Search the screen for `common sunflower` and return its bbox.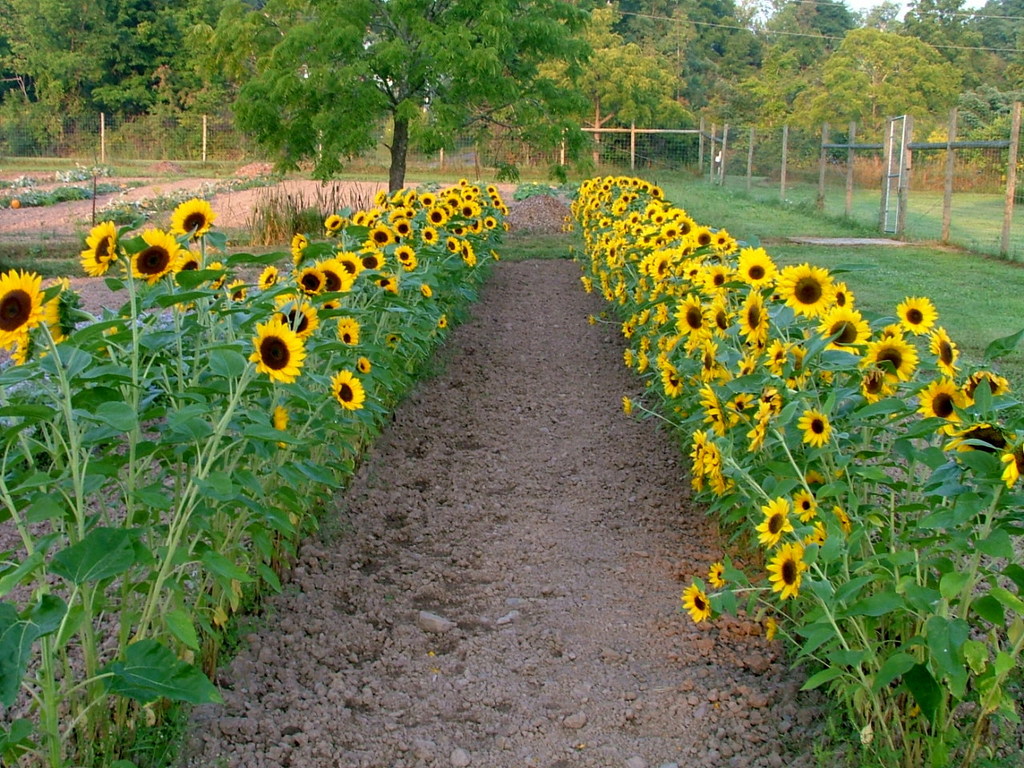
Found: select_region(759, 494, 793, 550).
